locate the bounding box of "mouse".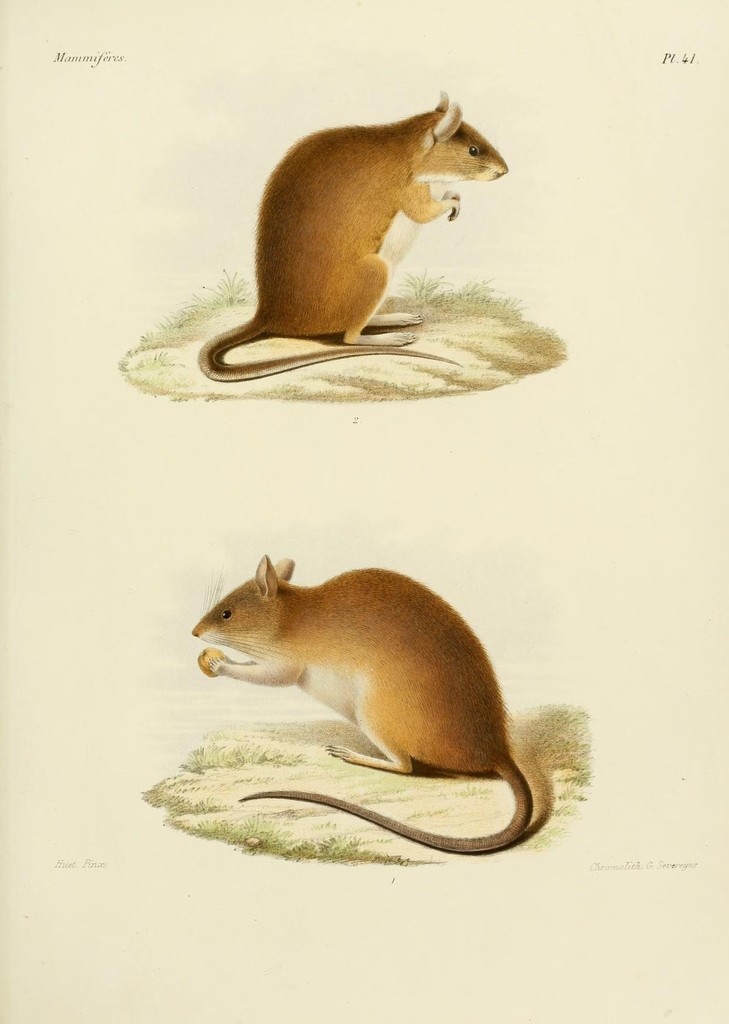
Bounding box: 188/536/583/852.
